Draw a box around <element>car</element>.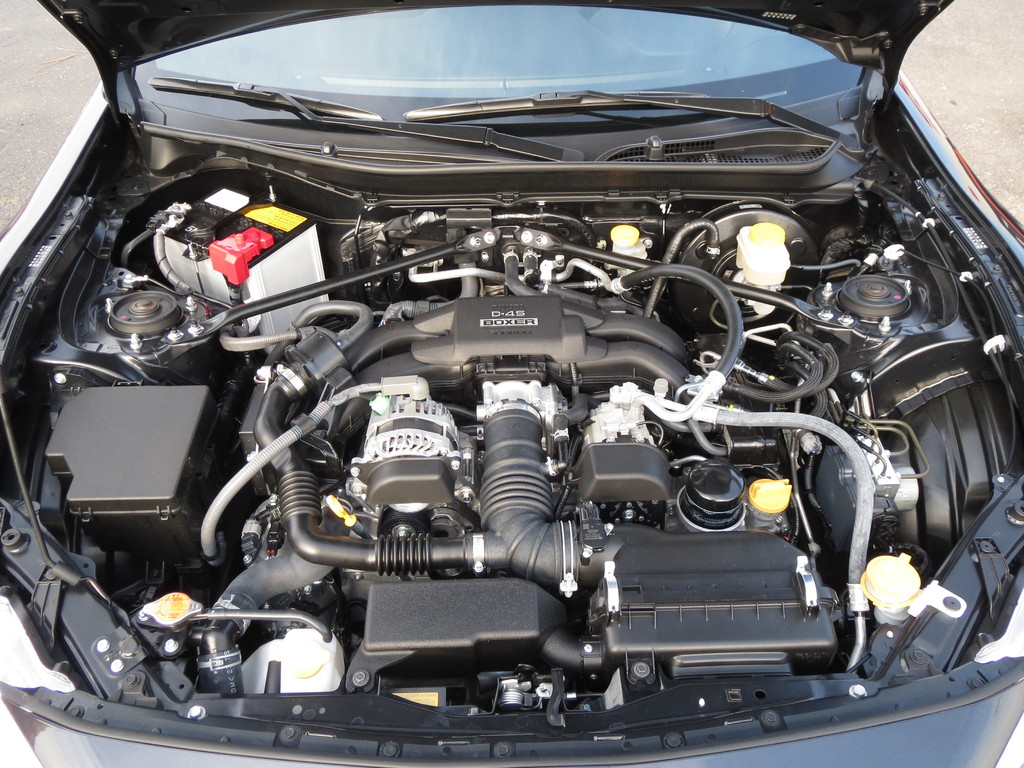
select_region(7, 12, 1009, 767).
